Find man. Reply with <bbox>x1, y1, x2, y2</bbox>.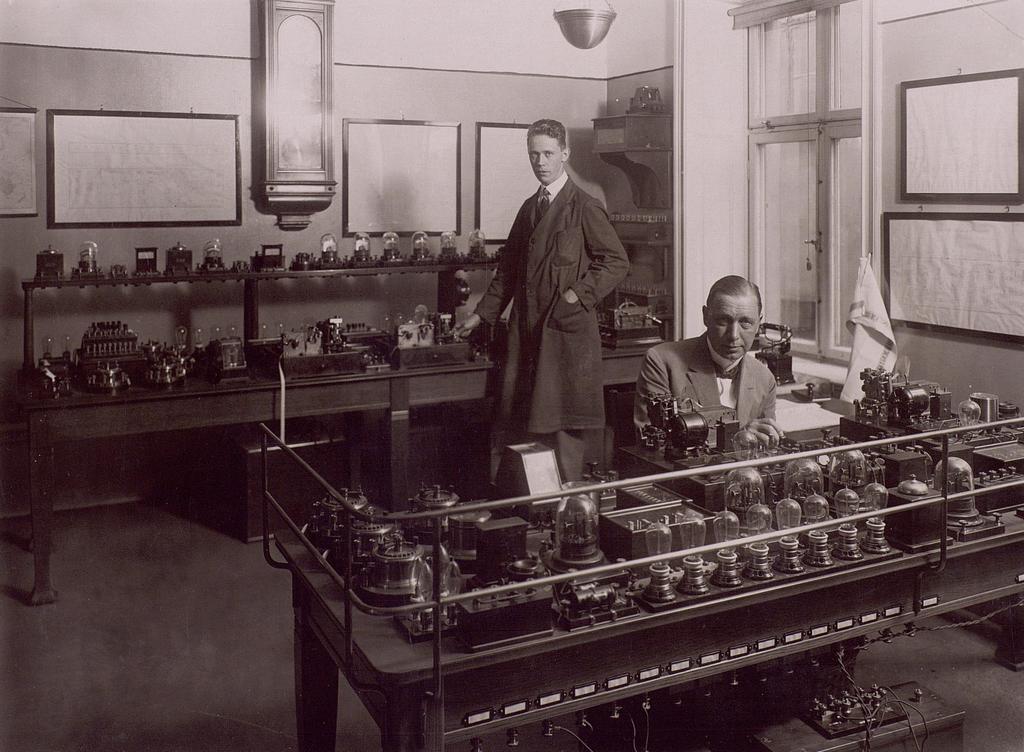
<bbox>628, 269, 778, 444</bbox>.
